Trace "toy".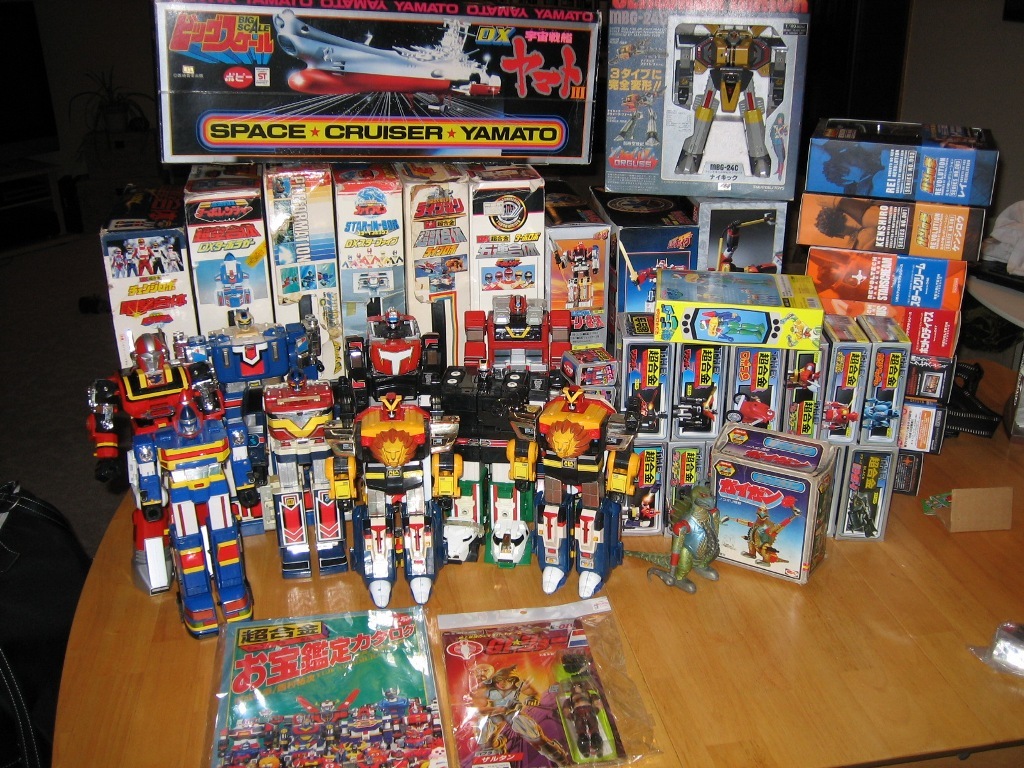
Traced to 427,476,492,562.
